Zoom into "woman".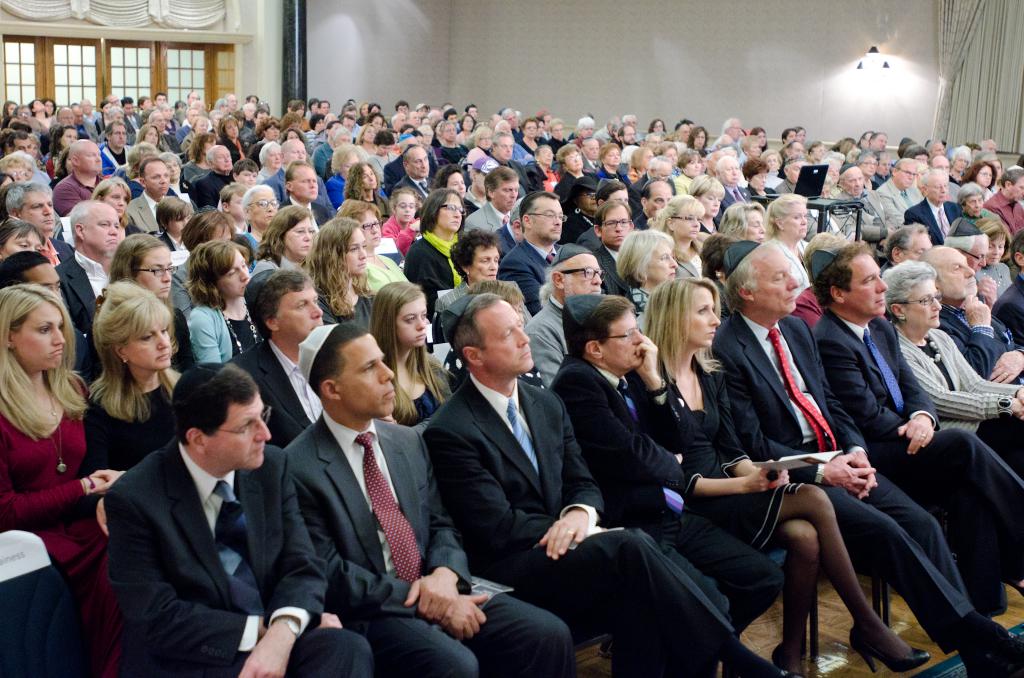
Zoom target: 95, 98, 114, 130.
